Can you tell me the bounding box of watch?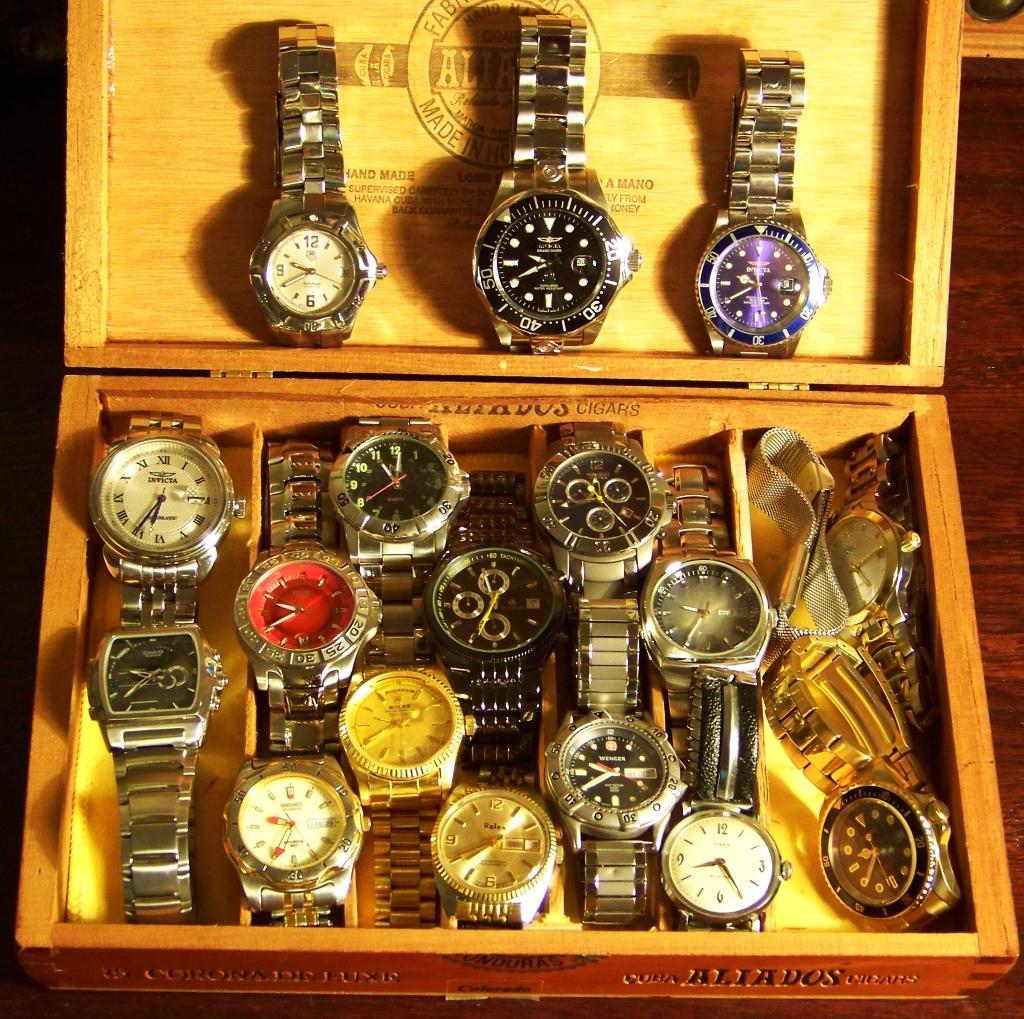
Rect(534, 601, 684, 932).
